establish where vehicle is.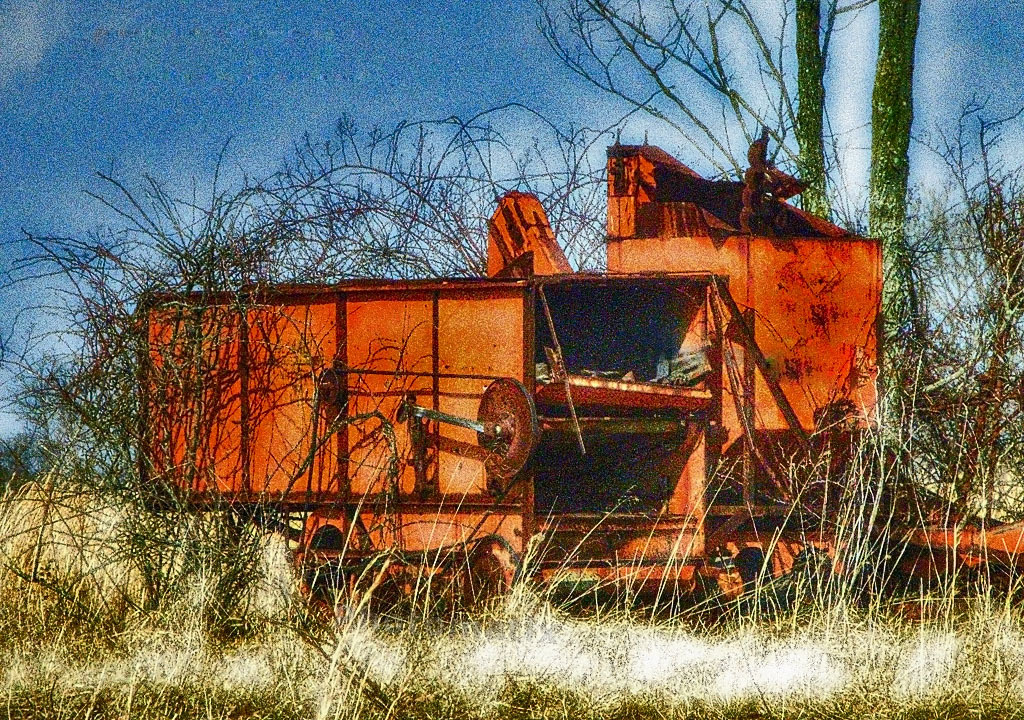
Established at detection(144, 123, 1023, 622).
